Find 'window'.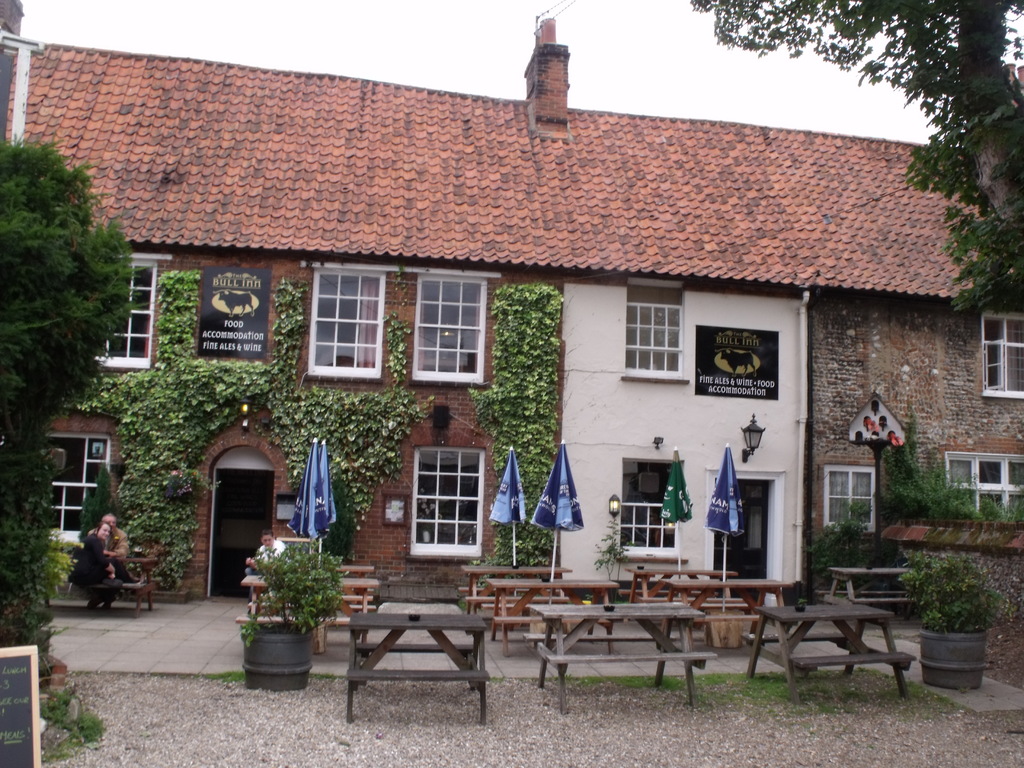
[left=294, top=262, right=394, bottom=385].
